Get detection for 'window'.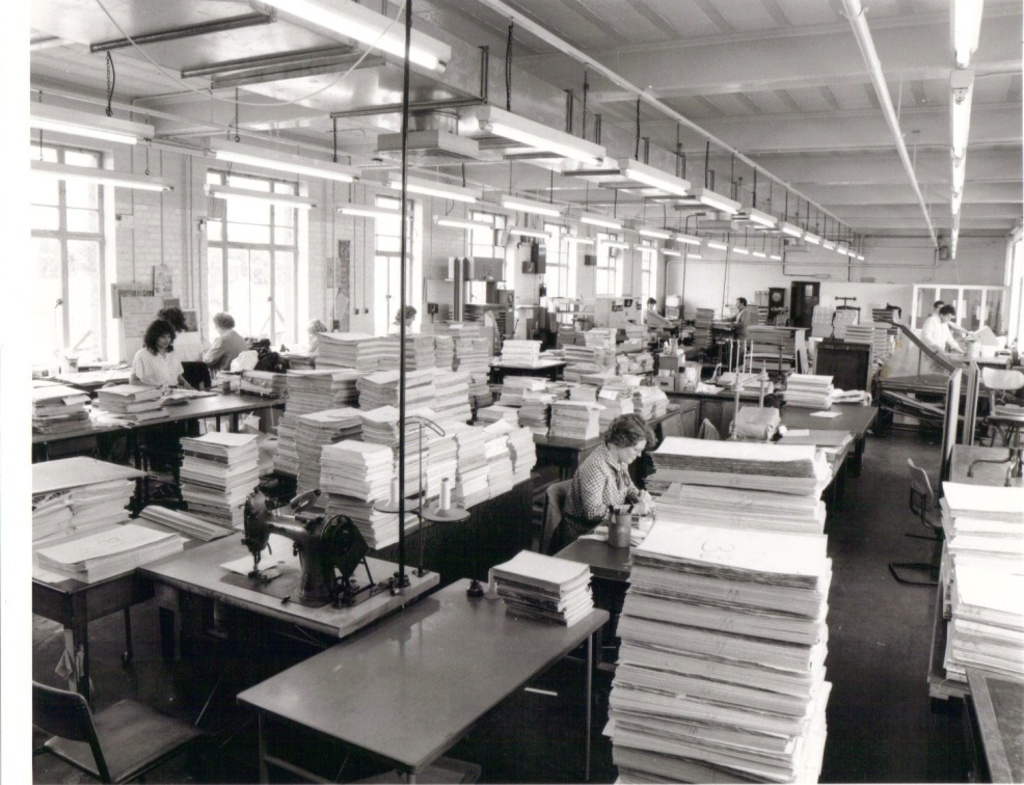
Detection: 203/172/300/344.
